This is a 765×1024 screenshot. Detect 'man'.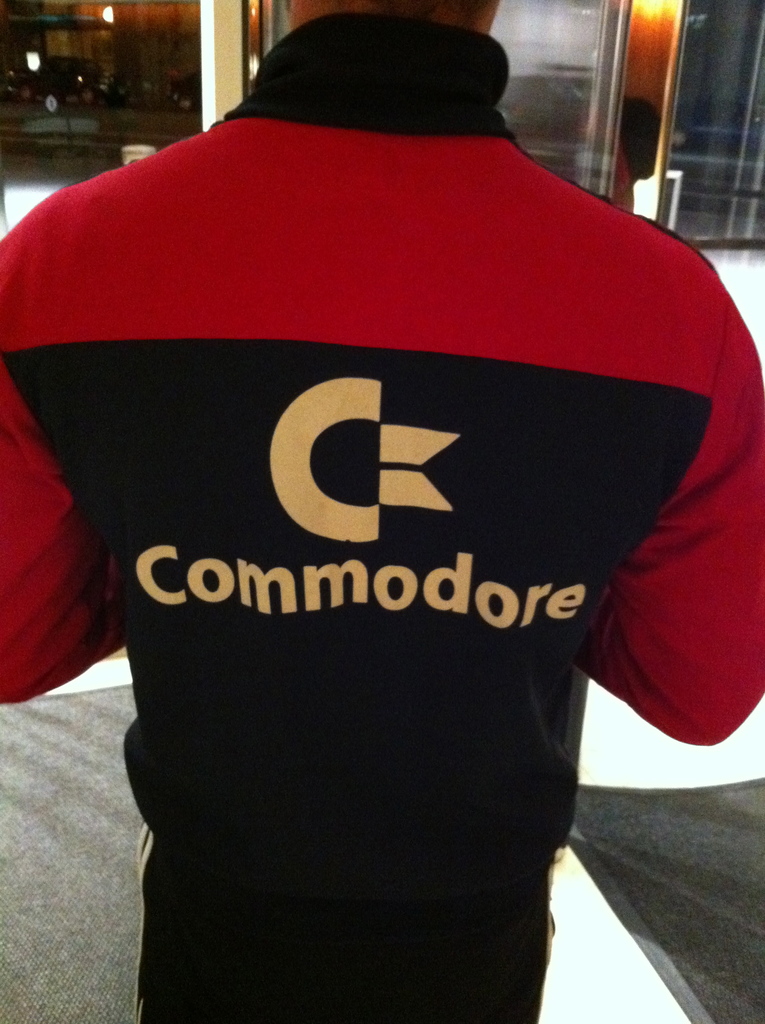
Rect(0, 0, 764, 1023).
